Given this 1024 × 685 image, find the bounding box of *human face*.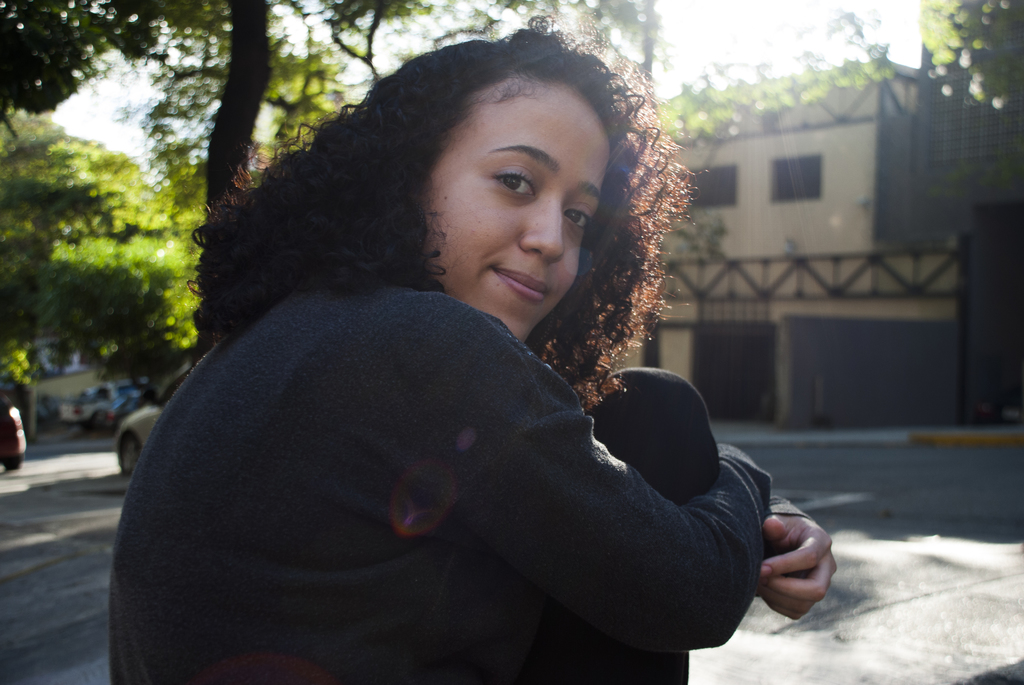
rect(425, 82, 611, 348).
